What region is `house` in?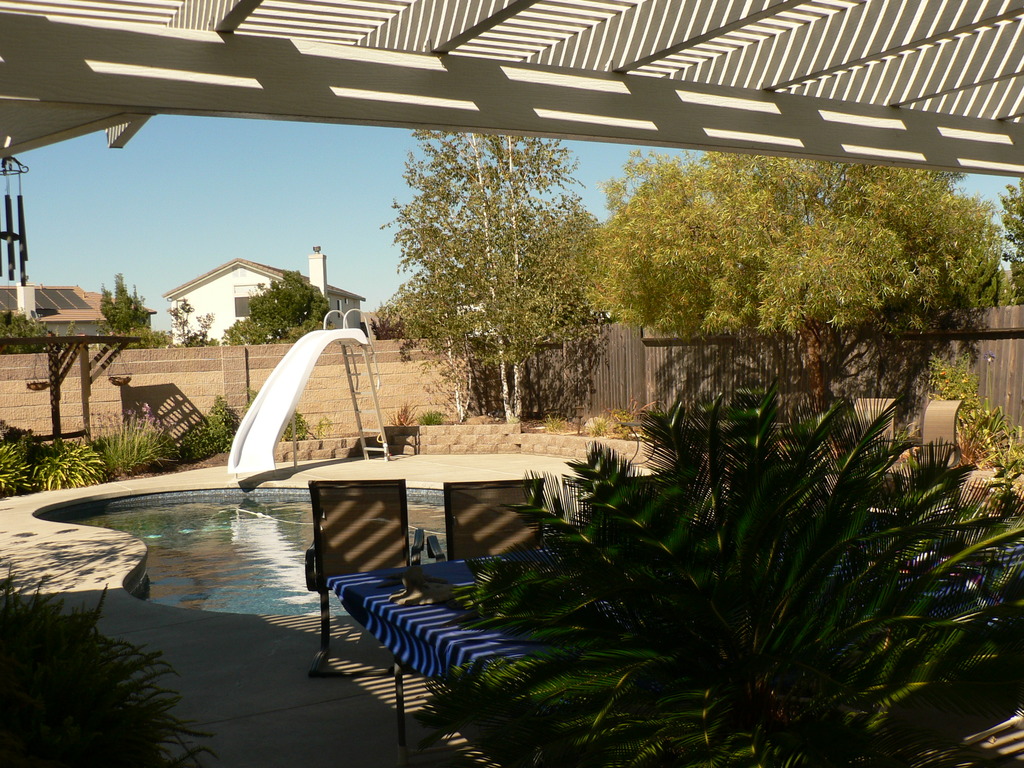
rect(0, 280, 156, 342).
